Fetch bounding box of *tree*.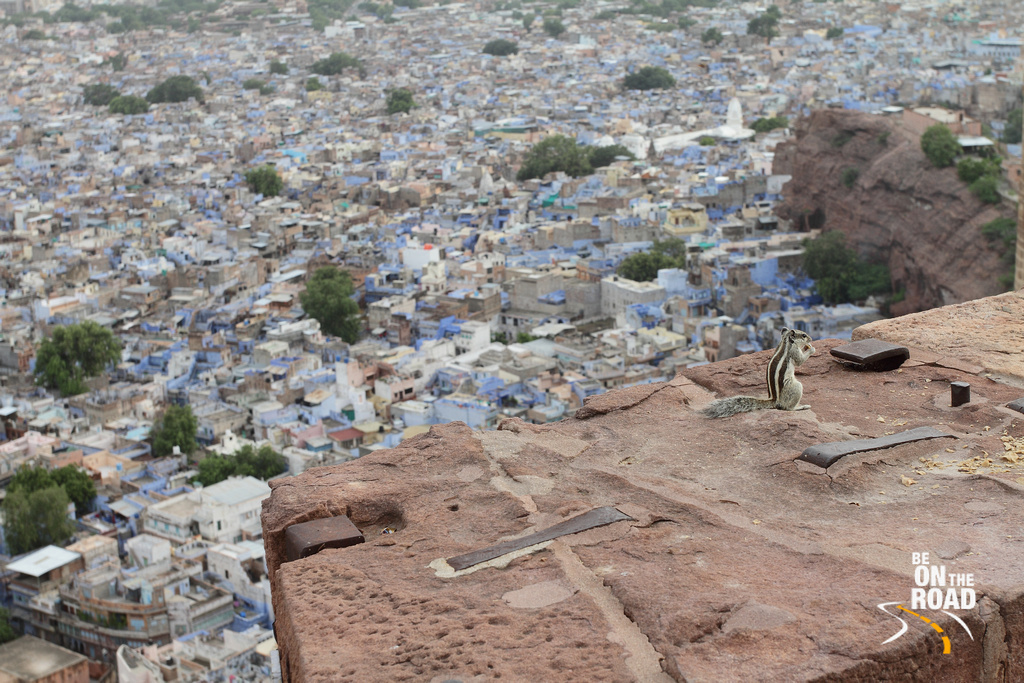
Bbox: (x1=994, y1=102, x2=1021, y2=143).
